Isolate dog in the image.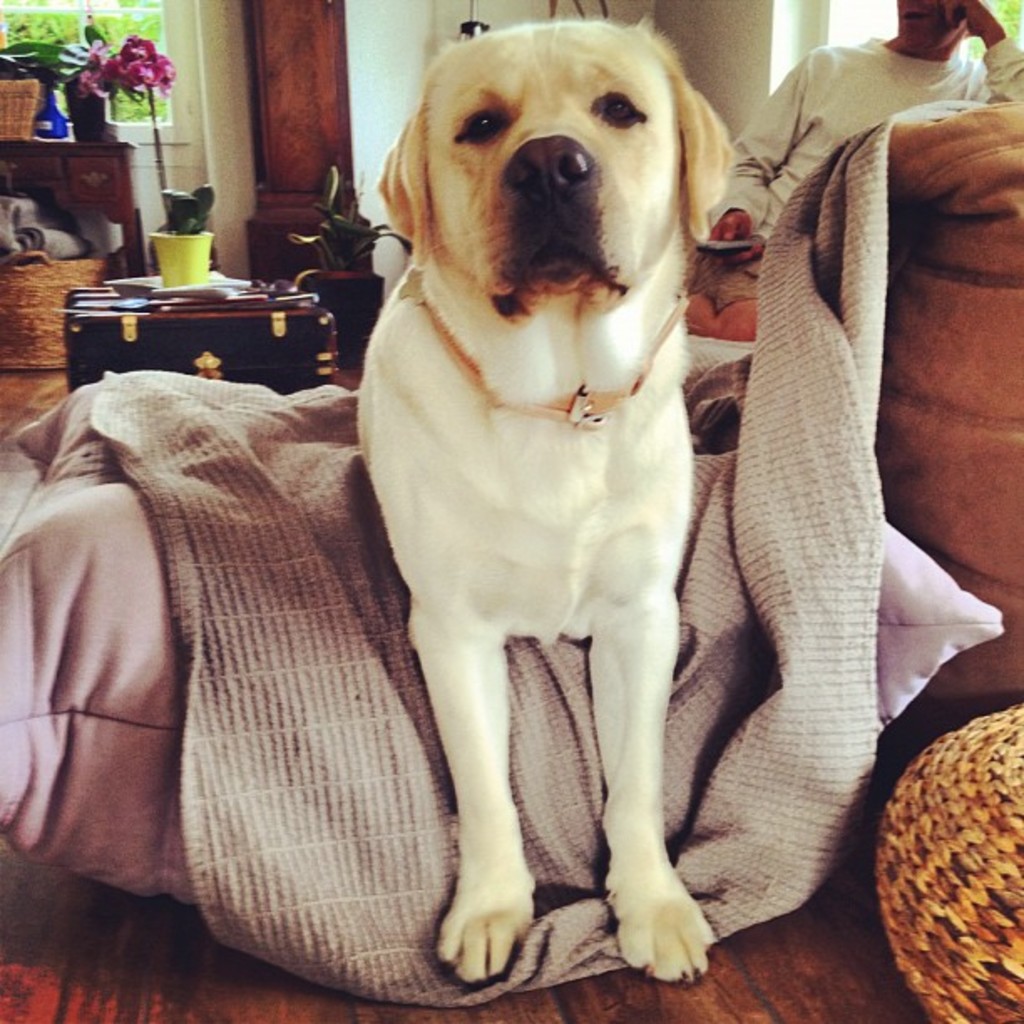
Isolated region: rect(371, 18, 736, 994).
